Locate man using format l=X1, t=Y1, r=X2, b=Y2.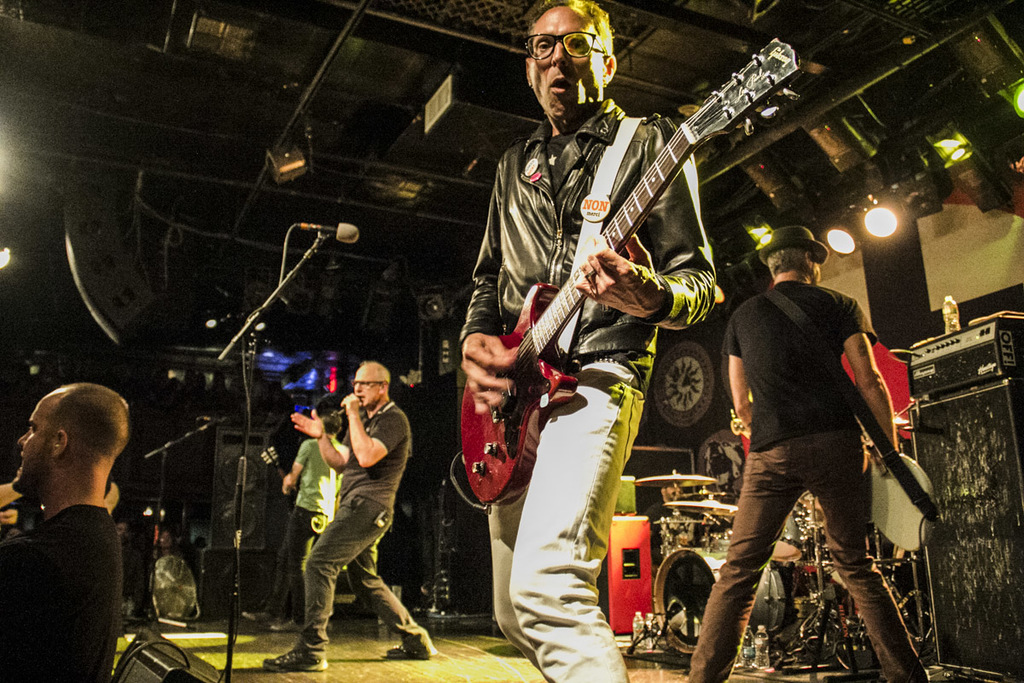
l=461, t=0, r=717, b=682.
